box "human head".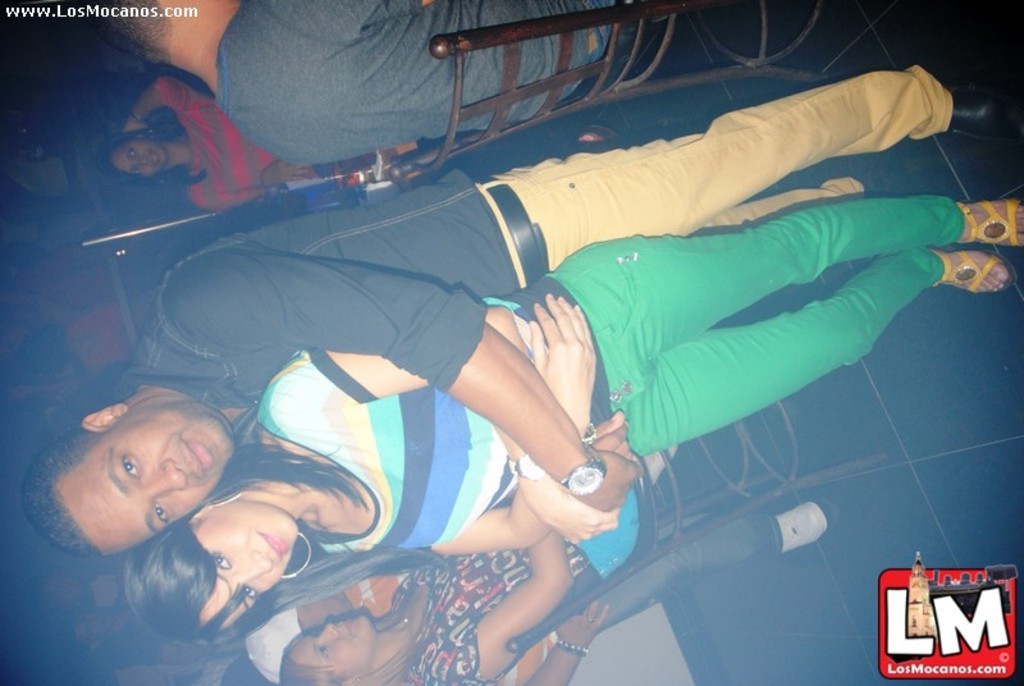
select_region(276, 614, 375, 685).
